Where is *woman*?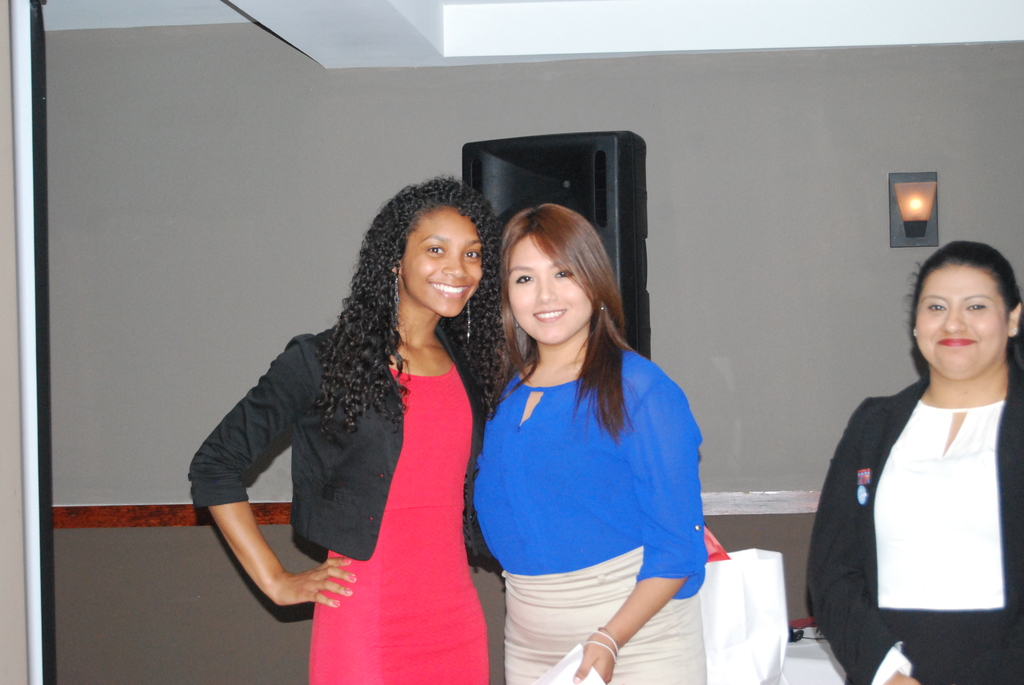
195,176,521,681.
